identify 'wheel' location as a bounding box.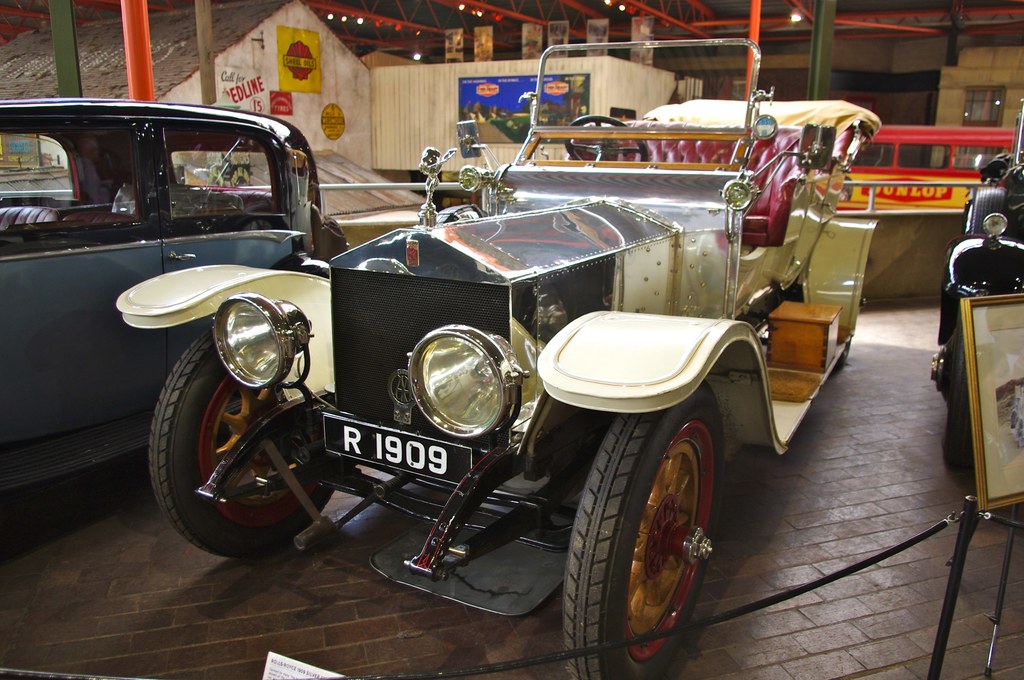
detection(565, 114, 646, 161).
